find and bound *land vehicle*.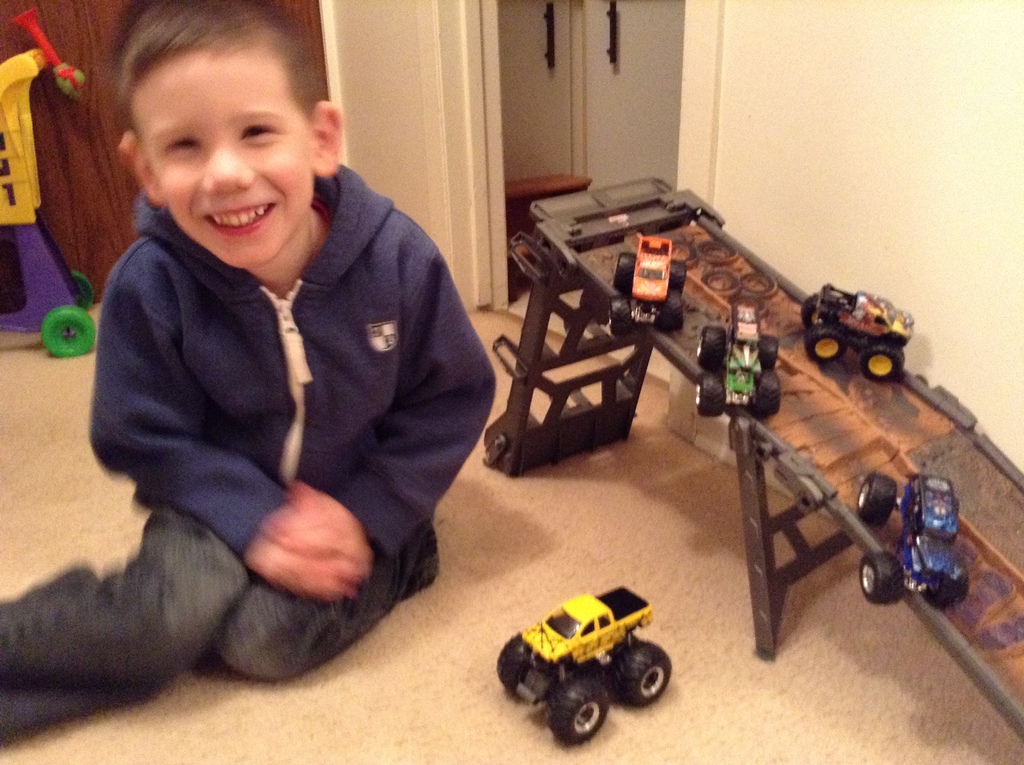
Bound: bbox(858, 474, 963, 600).
